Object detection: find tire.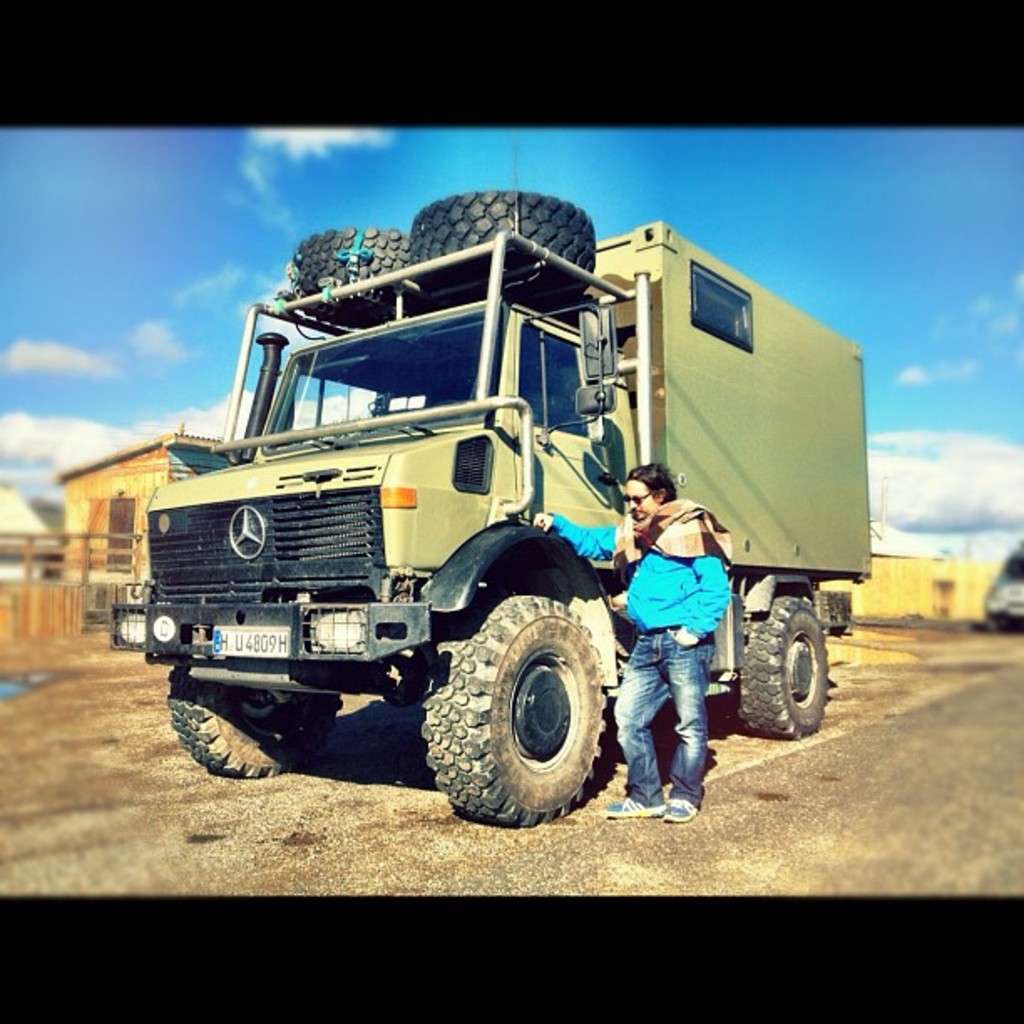
171/668/341/776.
